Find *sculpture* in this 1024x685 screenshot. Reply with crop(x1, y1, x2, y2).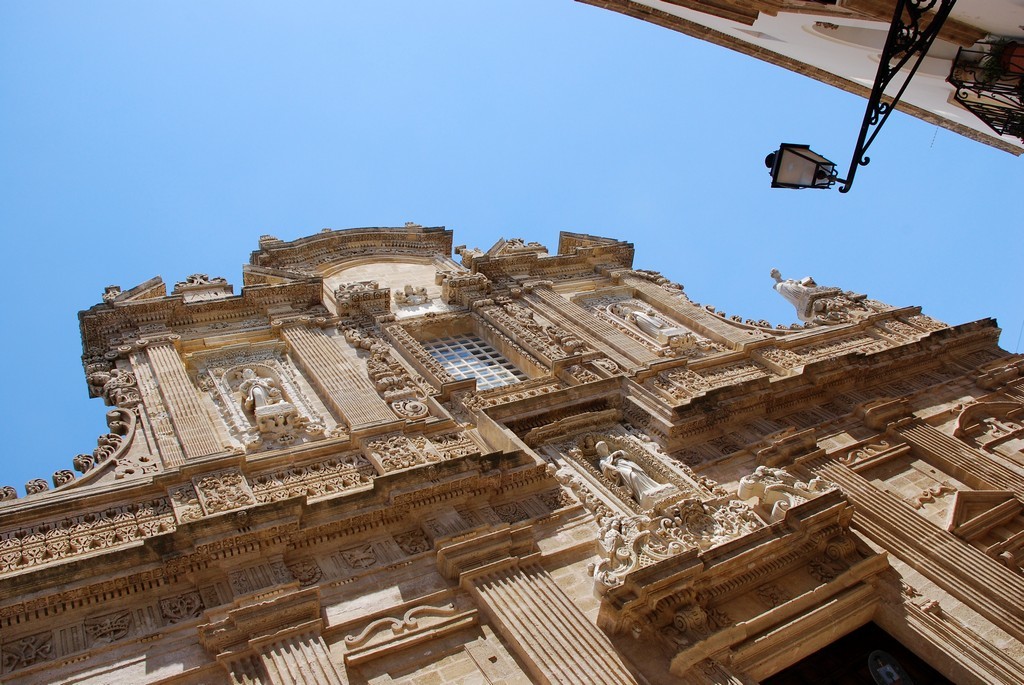
crop(235, 366, 281, 406).
